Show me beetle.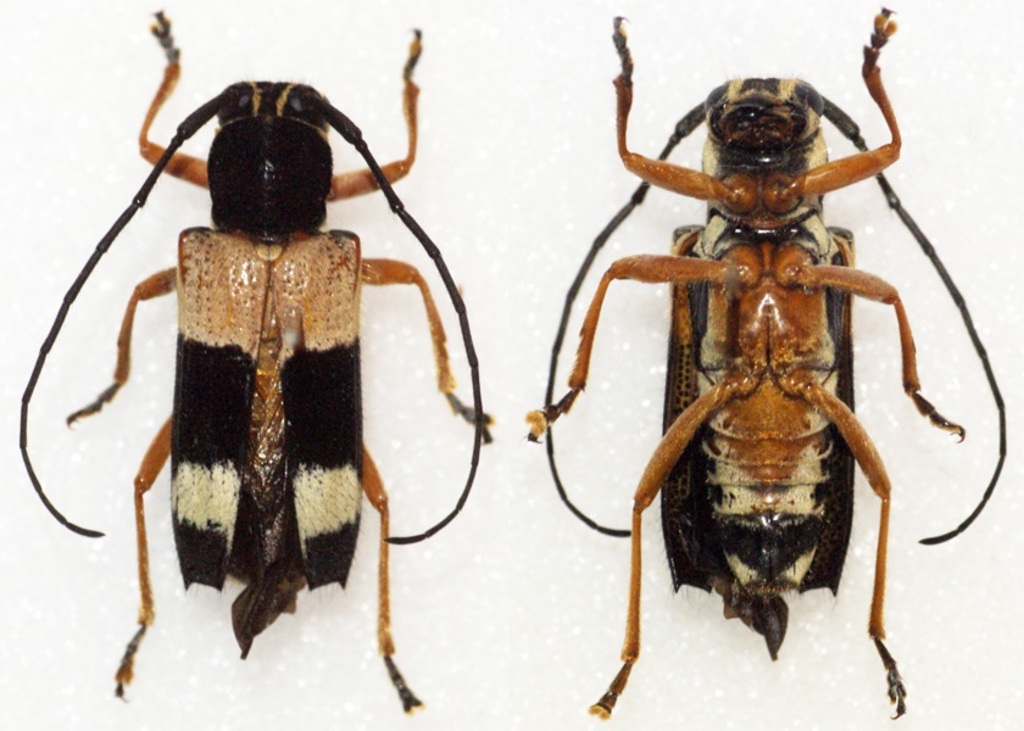
beetle is here: [529,2,1003,722].
